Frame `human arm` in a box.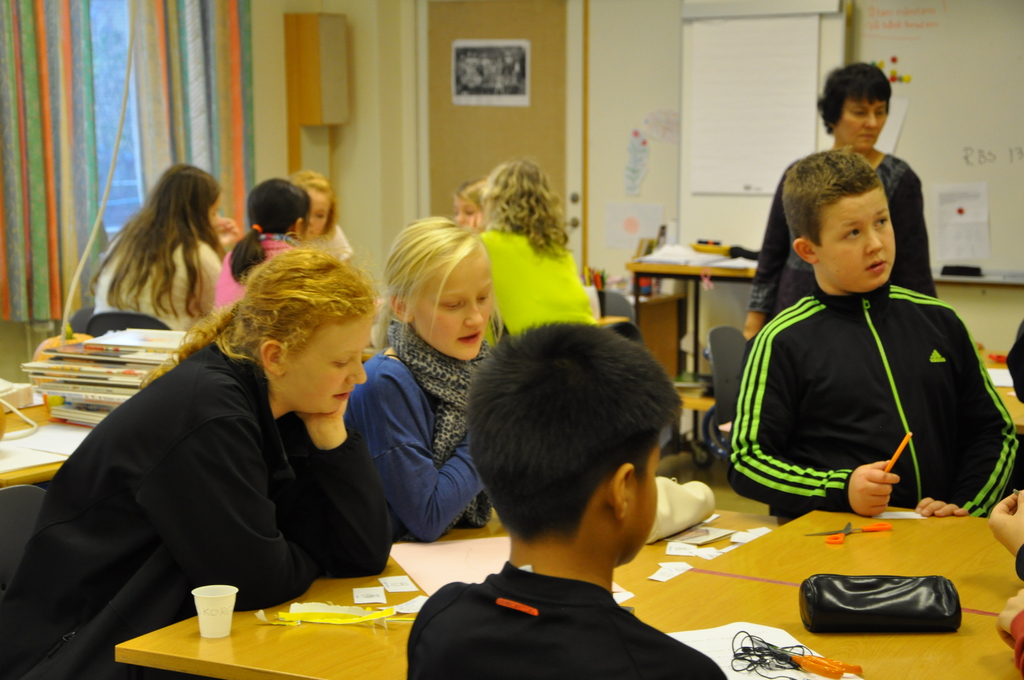
888, 168, 940, 296.
